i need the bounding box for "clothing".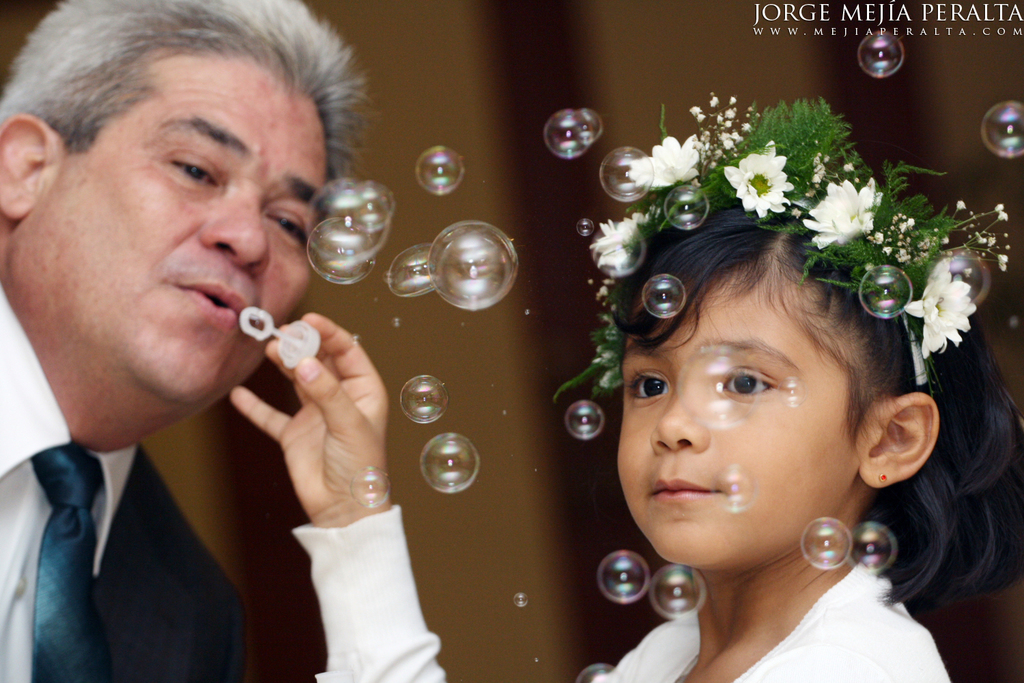
Here it is: detection(0, 296, 325, 682).
